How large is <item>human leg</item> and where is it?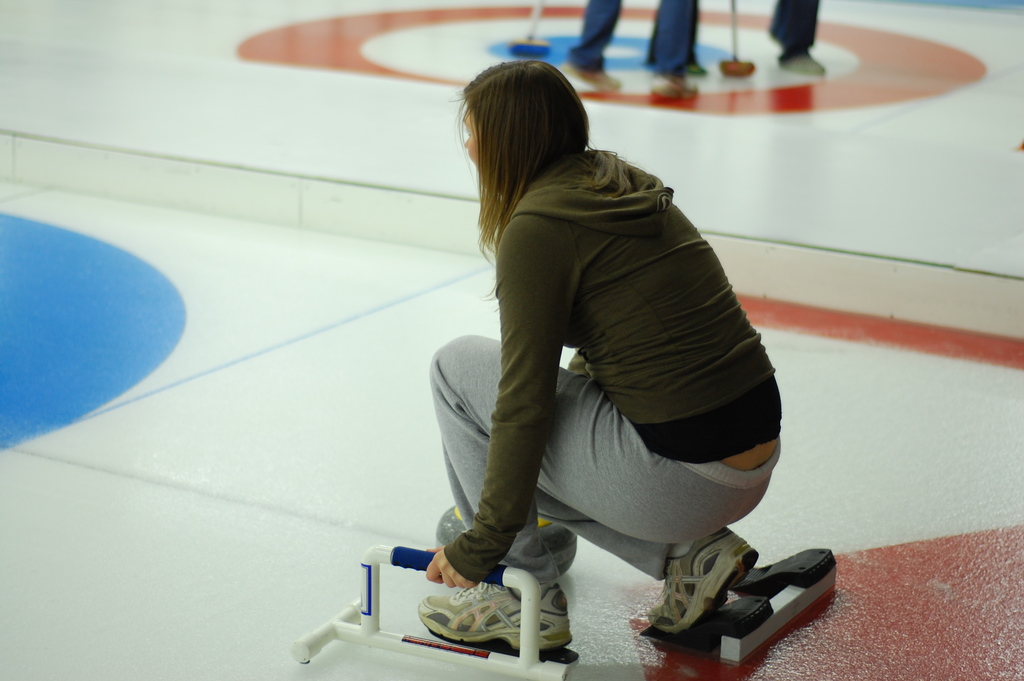
Bounding box: 644,0,695,95.
